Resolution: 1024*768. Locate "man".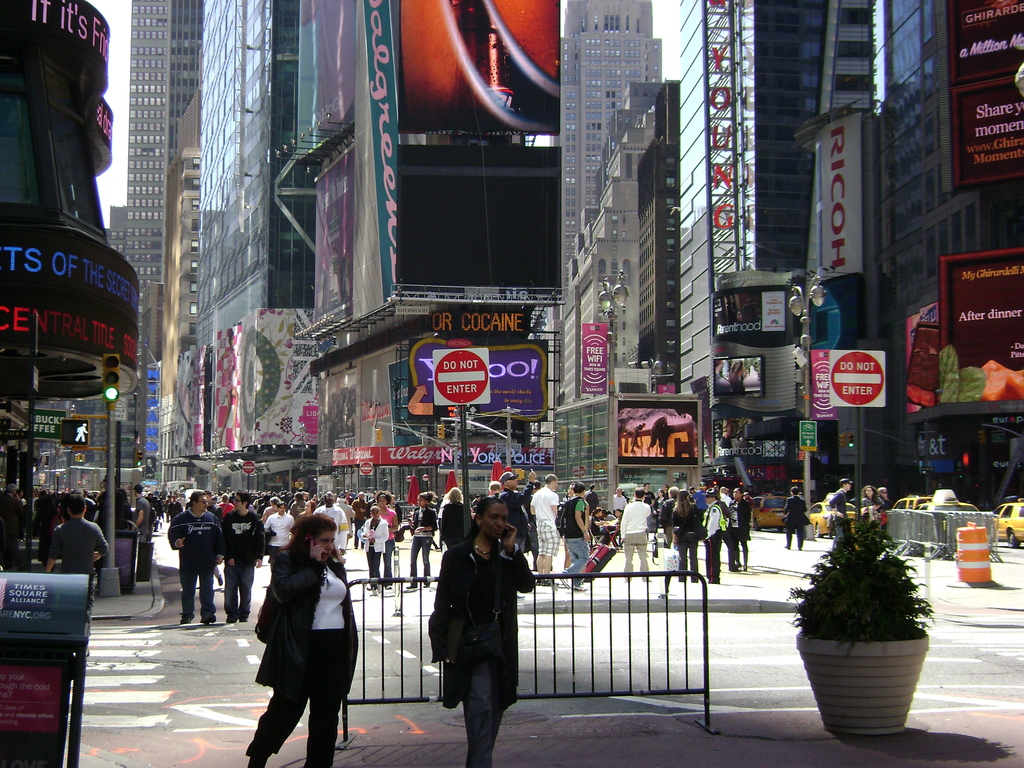
BBox(714, 358, 733, 395).
